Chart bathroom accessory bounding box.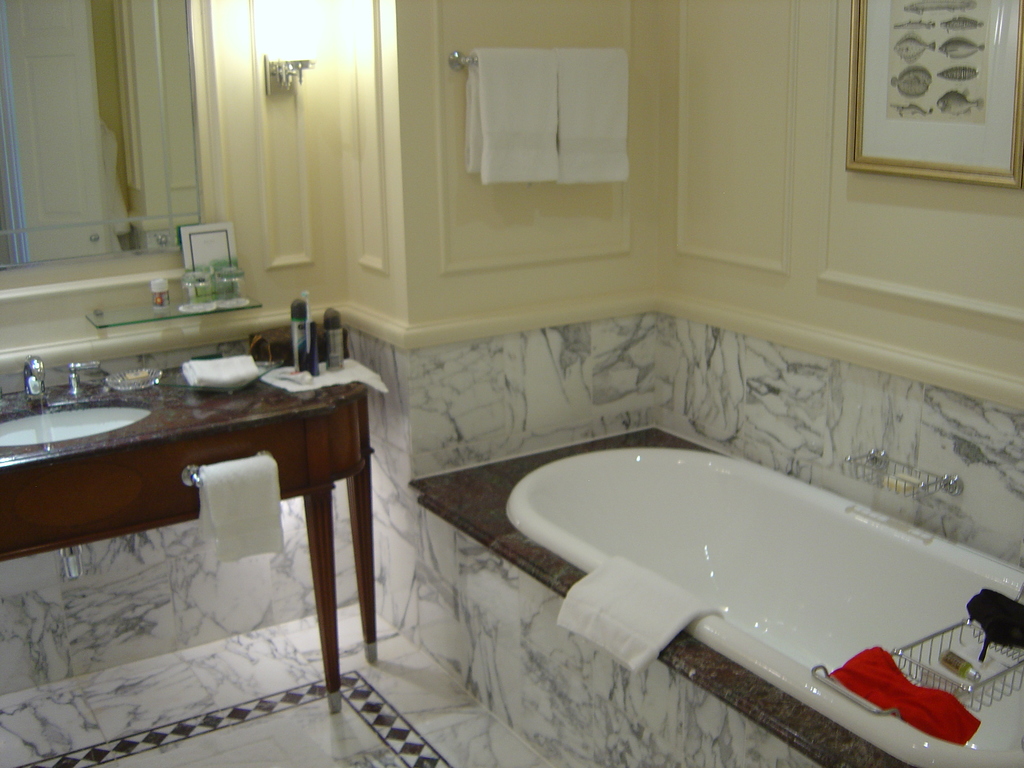
Charted: bbox=(177, 449, 291, 498).
